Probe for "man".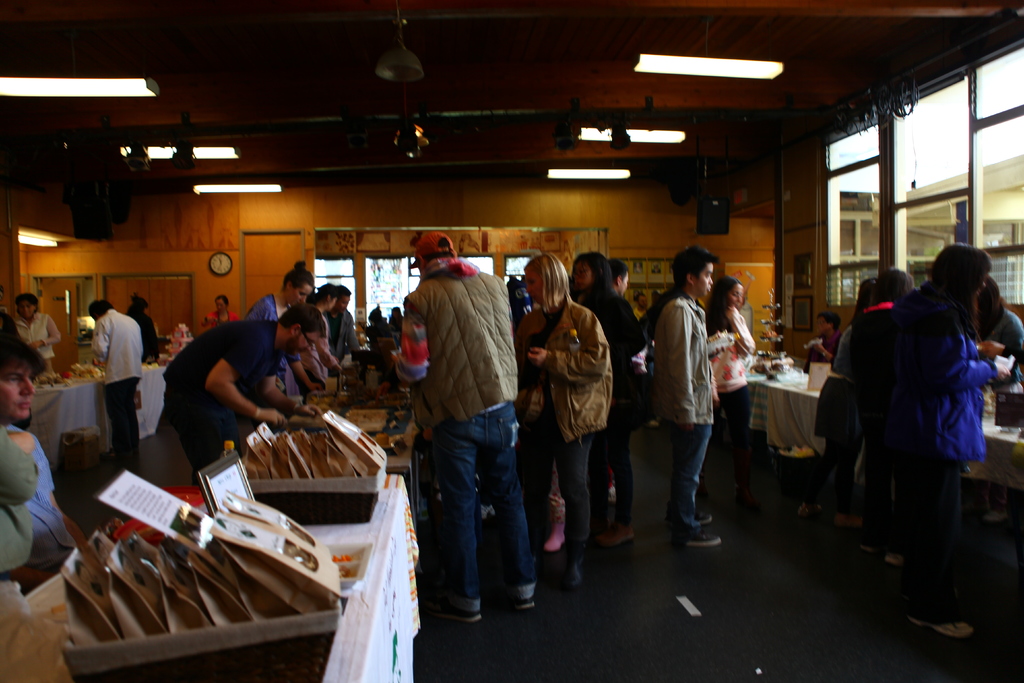
Probe result: (84,299,150,475).
